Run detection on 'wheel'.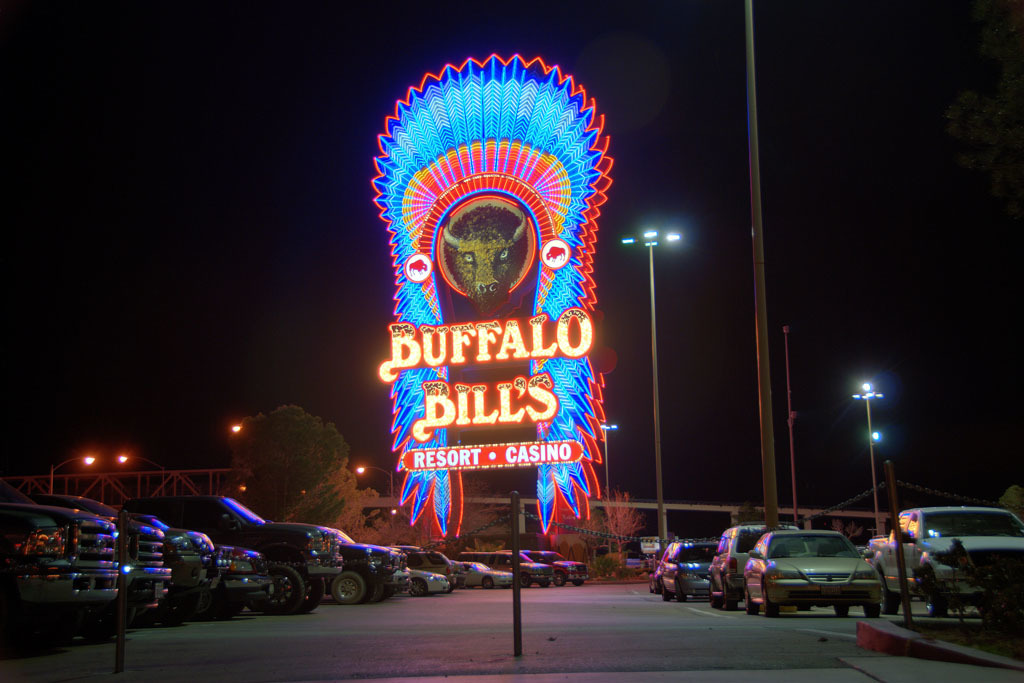
Result: <box>866,603,874,619</box>.
